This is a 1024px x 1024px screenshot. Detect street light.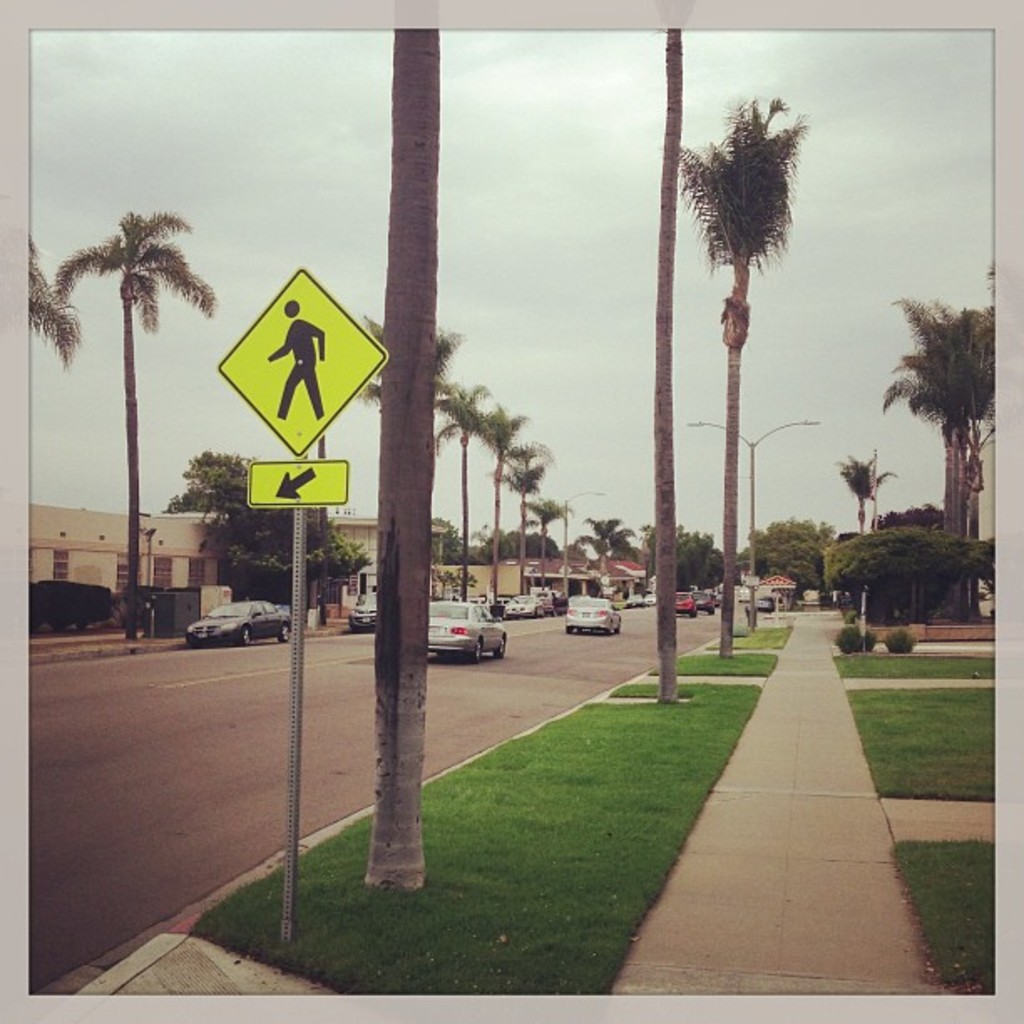
rect(532, 487, 607, 602).
